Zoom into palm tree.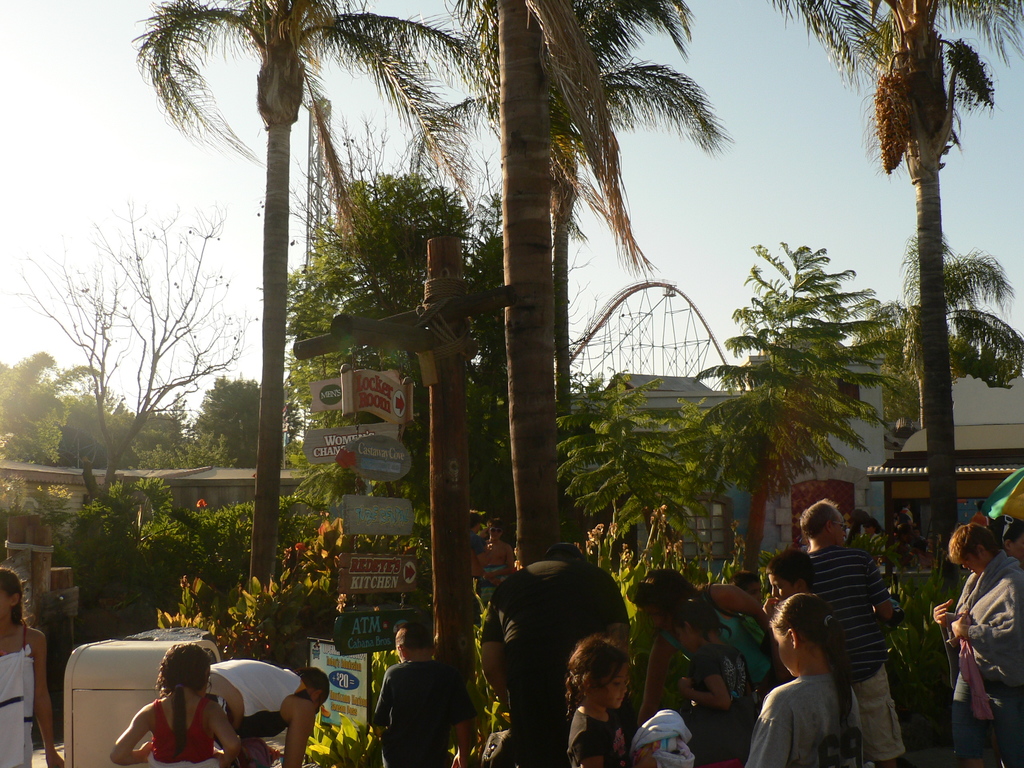
Zoom target: region(840, 240, 991, 484).
